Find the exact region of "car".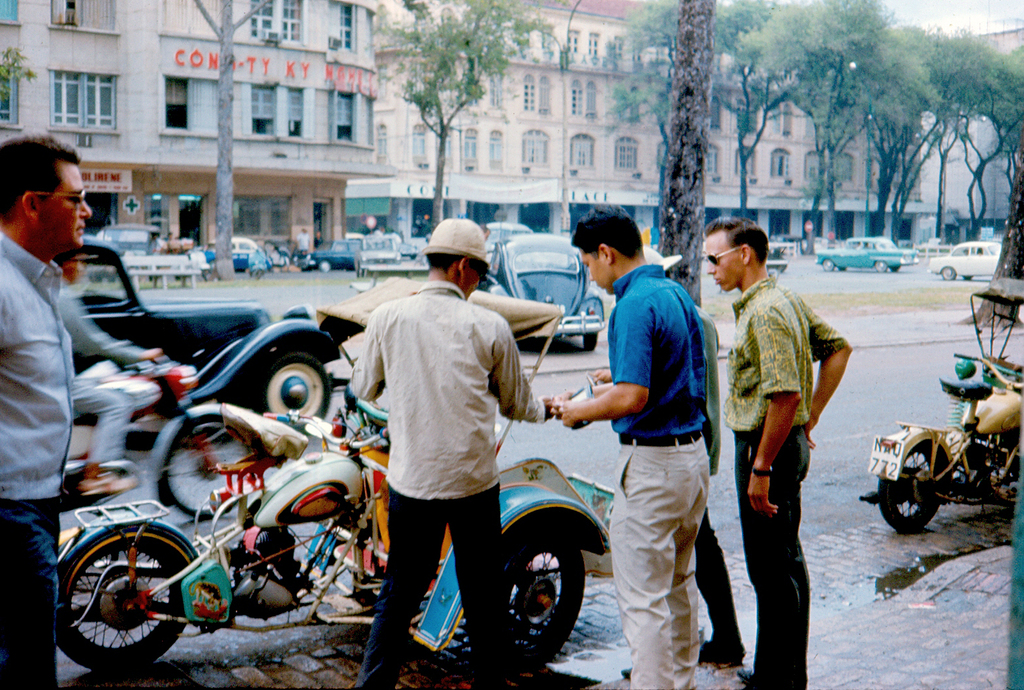
Exact region: <region>810, 235, 917, 281</region>.
